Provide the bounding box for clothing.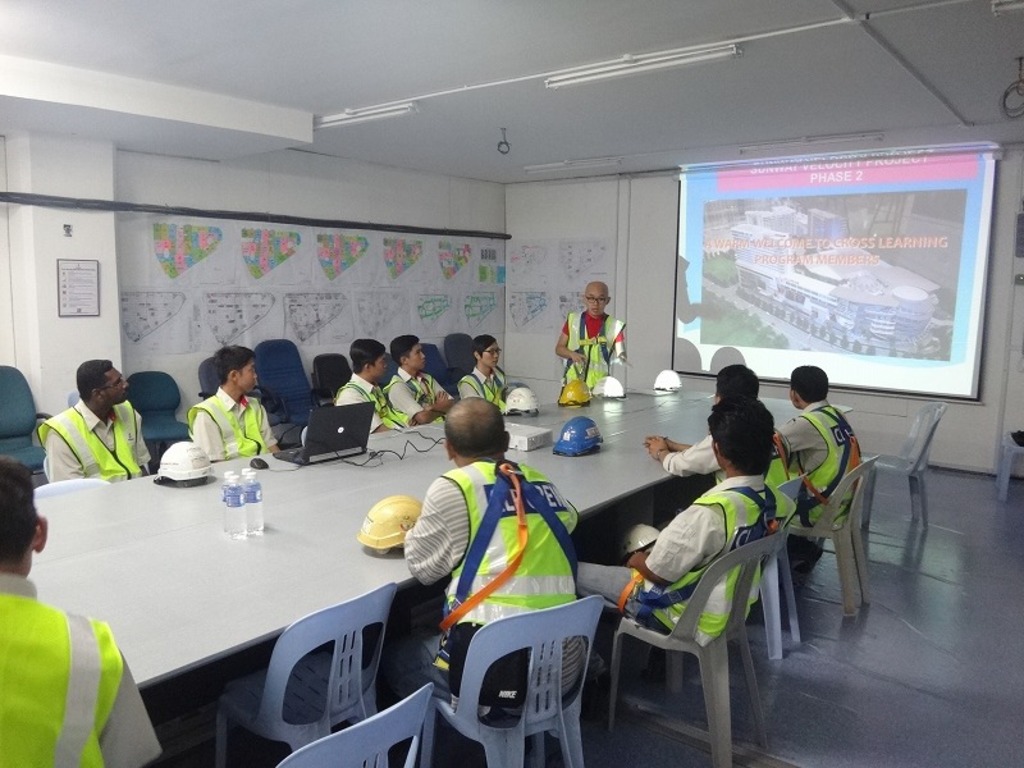
{"x1": 380, "y1": 362, "x2": 456, "y2": 422}.
